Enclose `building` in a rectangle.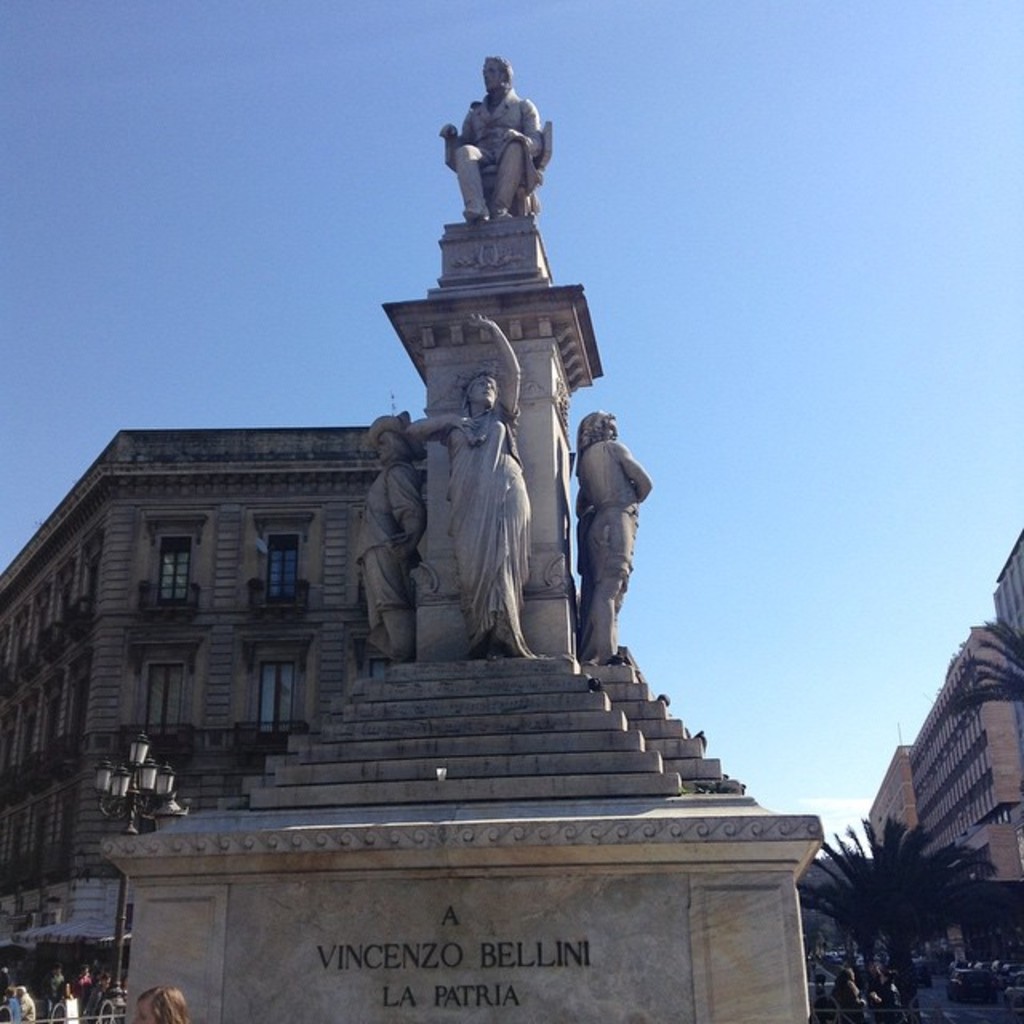
859:526:1022:978.
